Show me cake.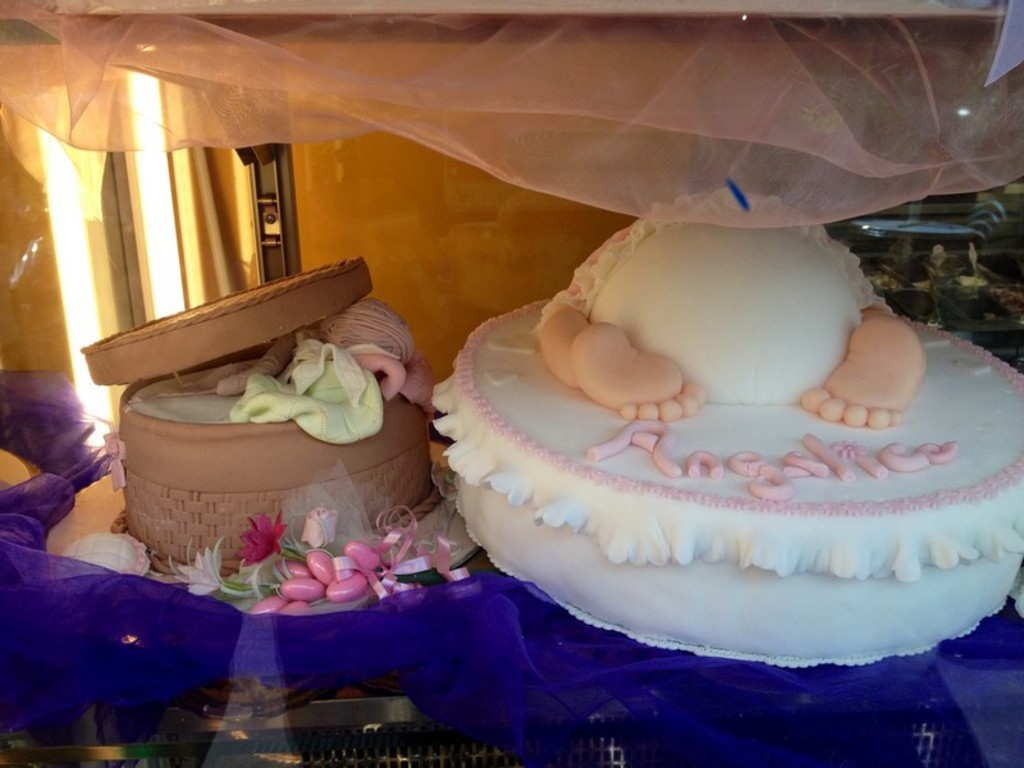
cake is here: [left=431, top=204, right=991, bottom=677].
